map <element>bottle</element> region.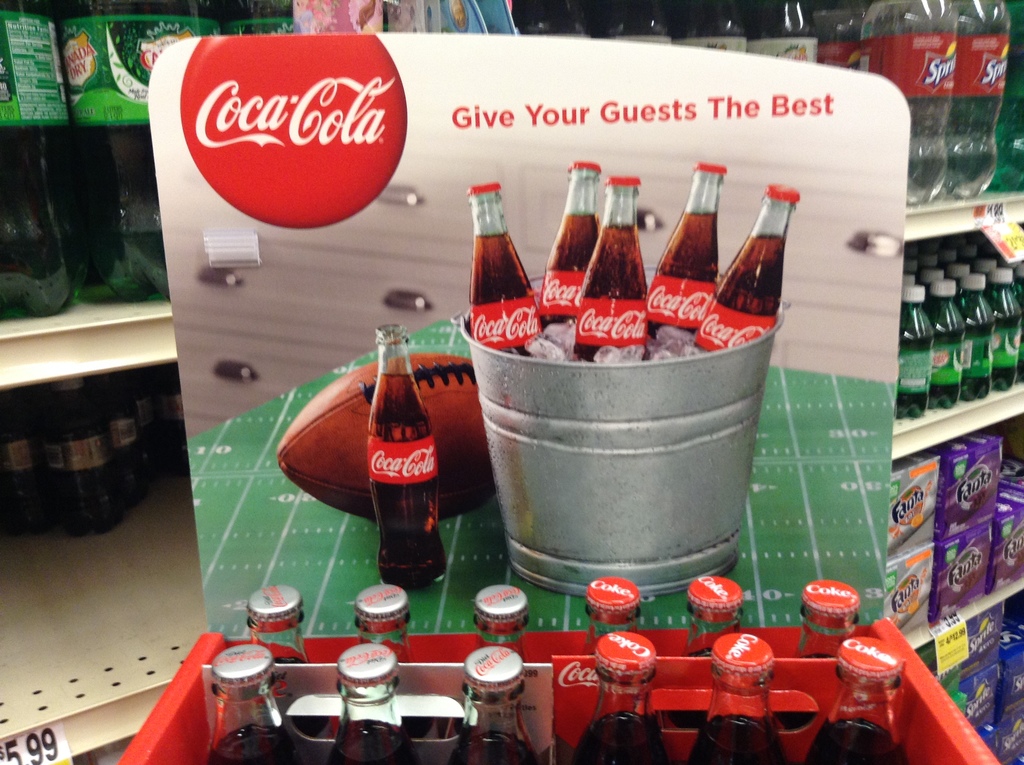
Mapped to {"x1": 922, "y1": 280, "x2": 969, "y2": 412}.
